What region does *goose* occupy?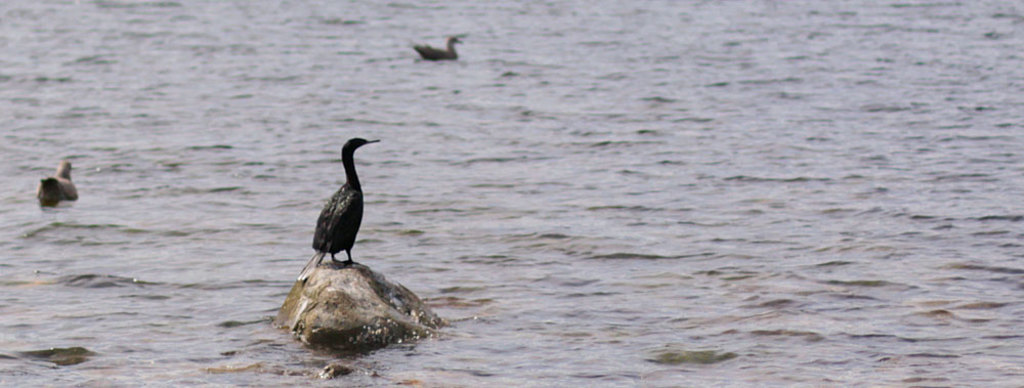
39 160 81 205.
